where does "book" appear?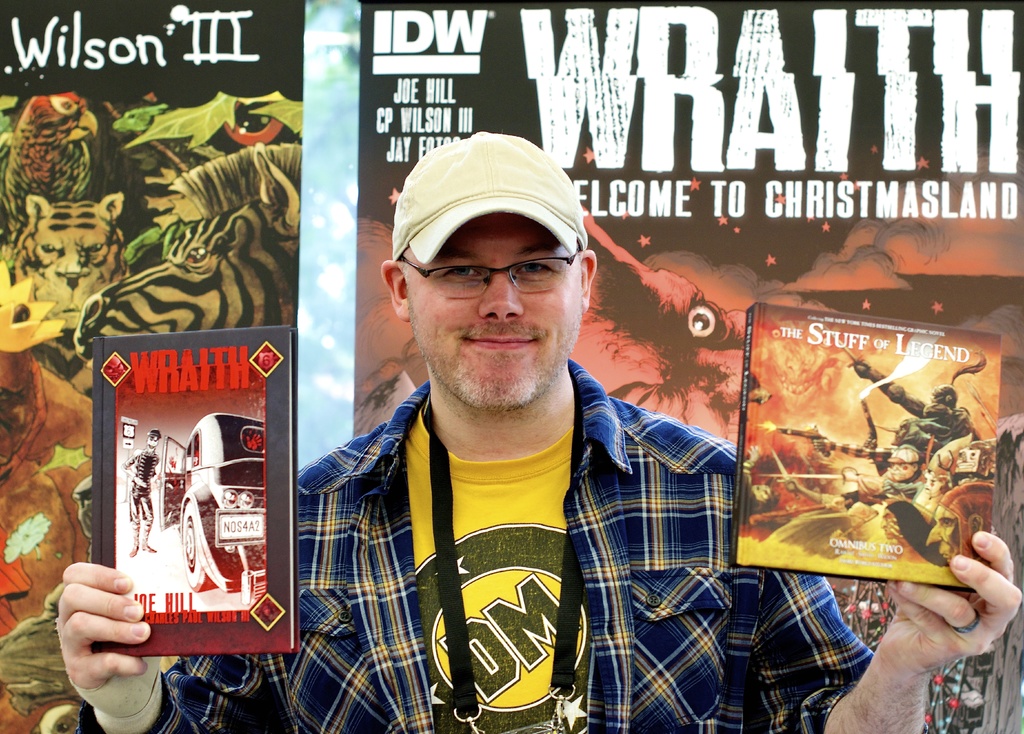
Appears at 728:304:1005:596.
